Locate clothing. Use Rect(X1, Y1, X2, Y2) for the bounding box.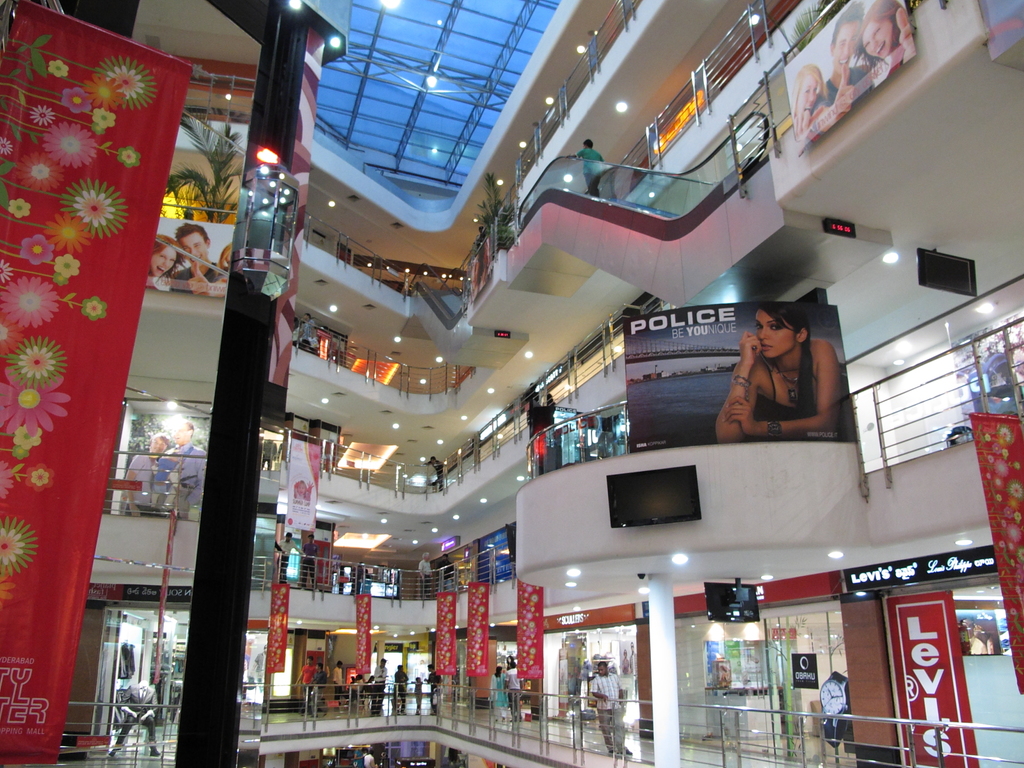
Rect(588, 673, 624, 707).
